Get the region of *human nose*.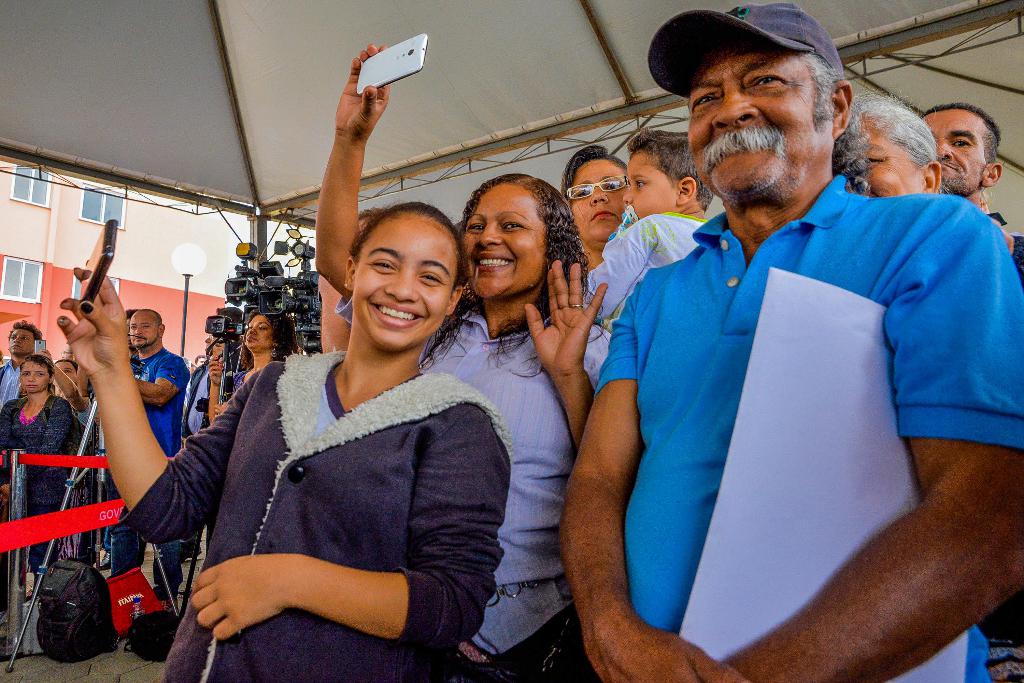
l=592, t=186, r=609, b=205.
